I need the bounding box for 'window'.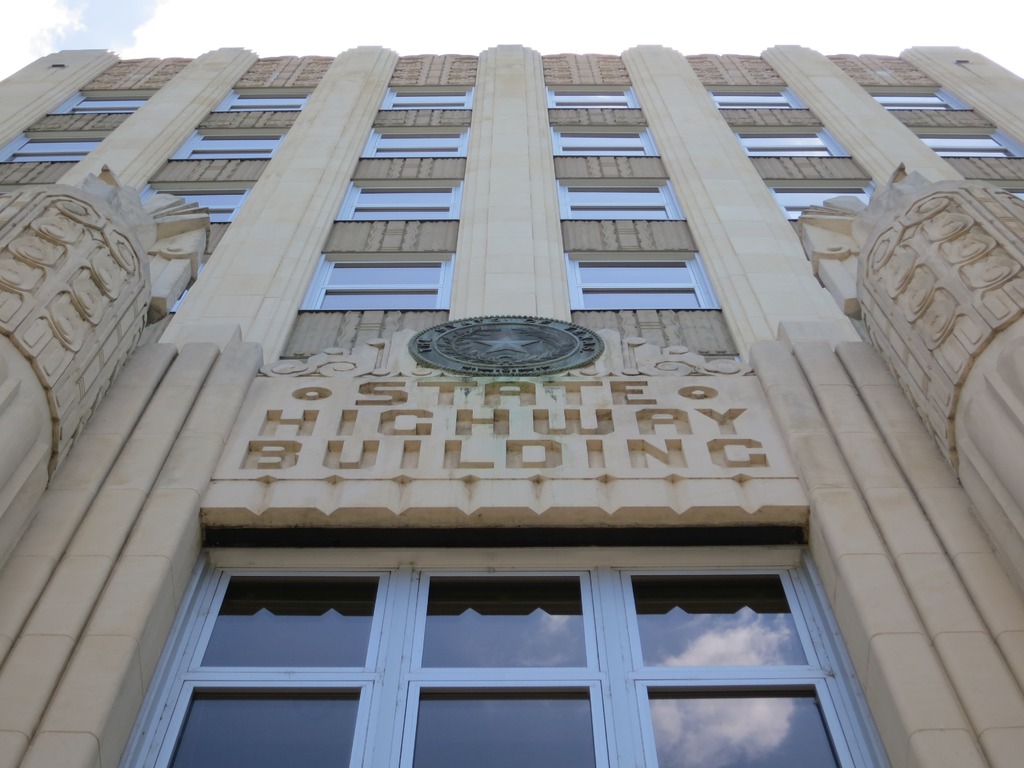
Here it is: 860/83/972/111.
